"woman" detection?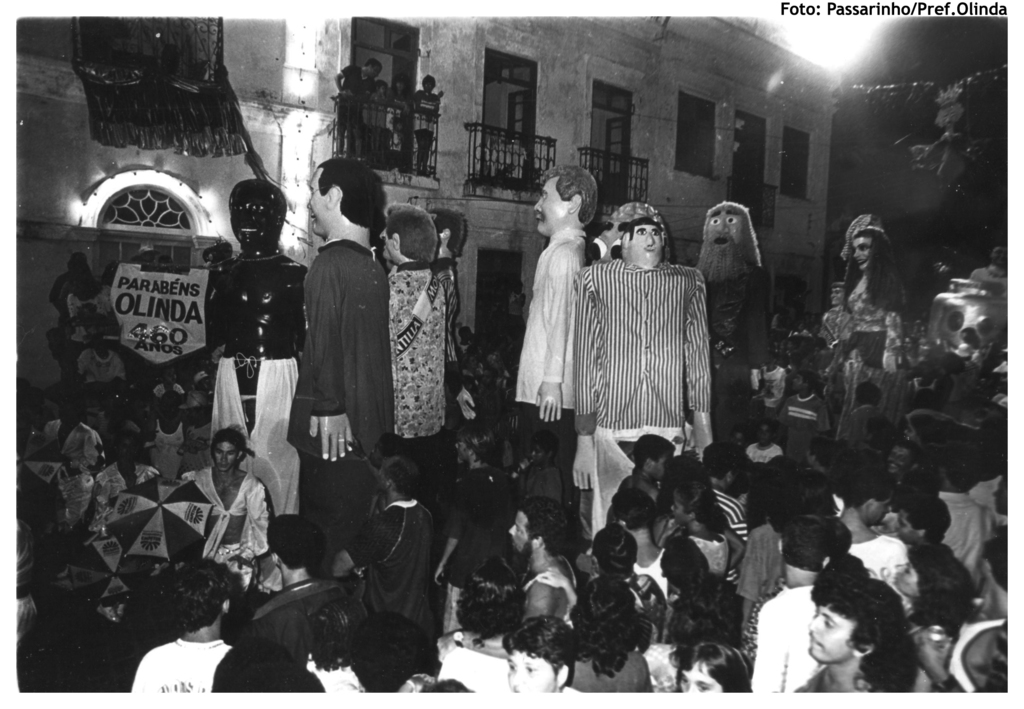
890,542,977,687
